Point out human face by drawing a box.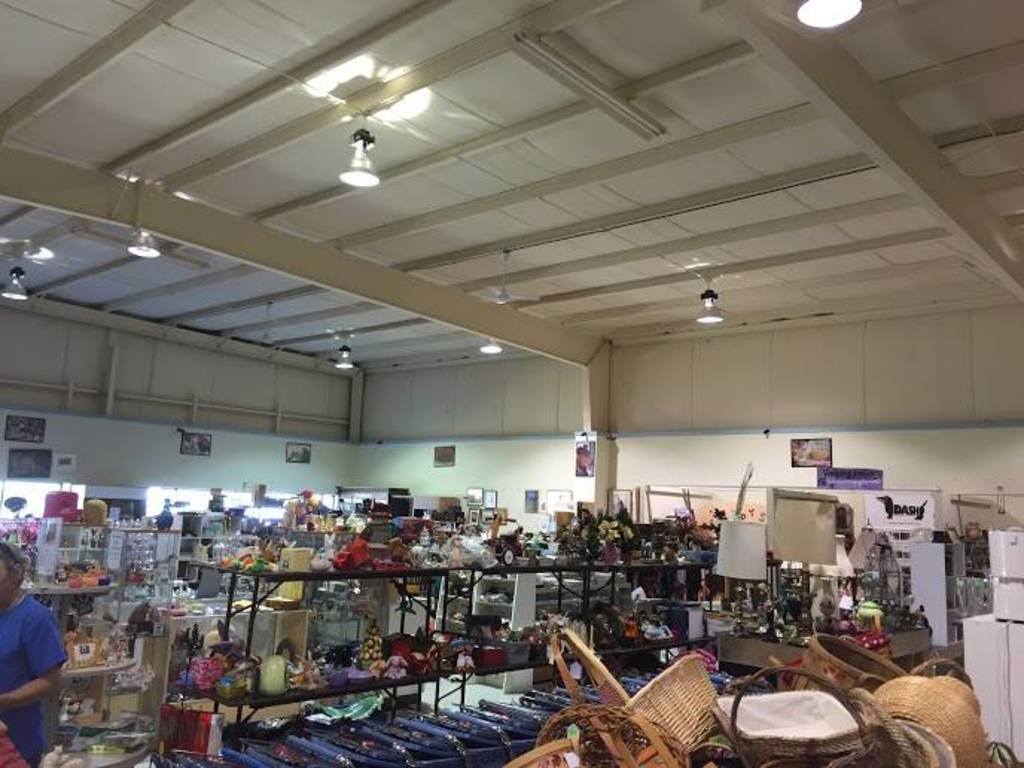
[0, 560, 9, 604].
